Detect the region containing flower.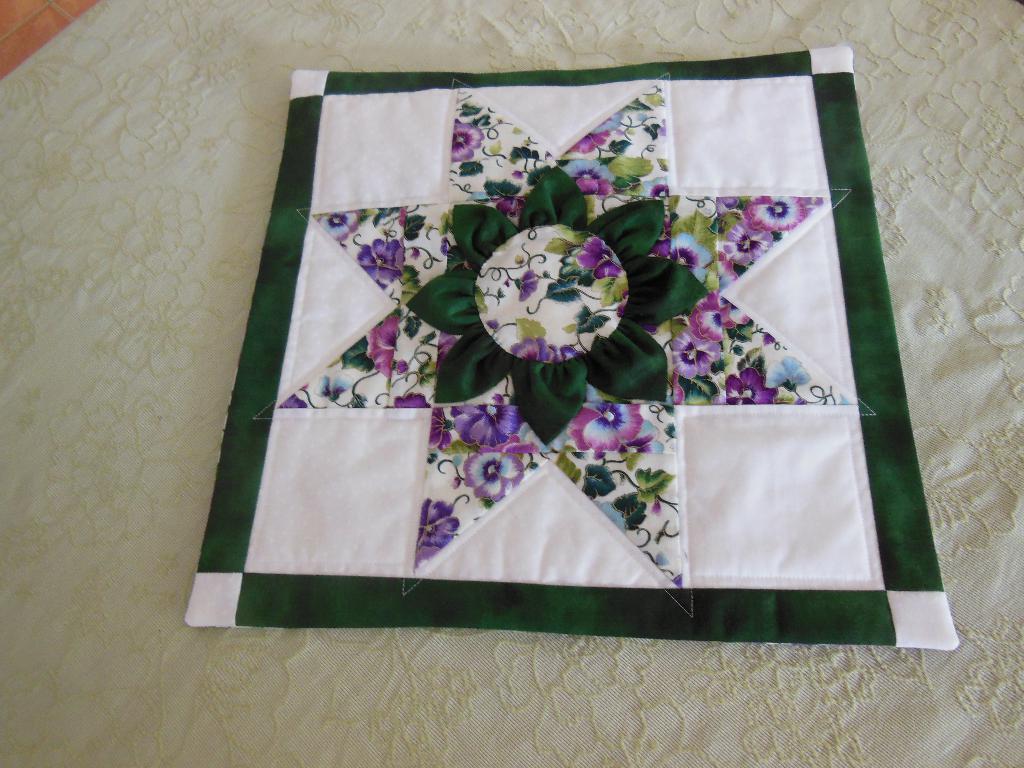
<bbox>570, 130, 609, 152</bbox>.
